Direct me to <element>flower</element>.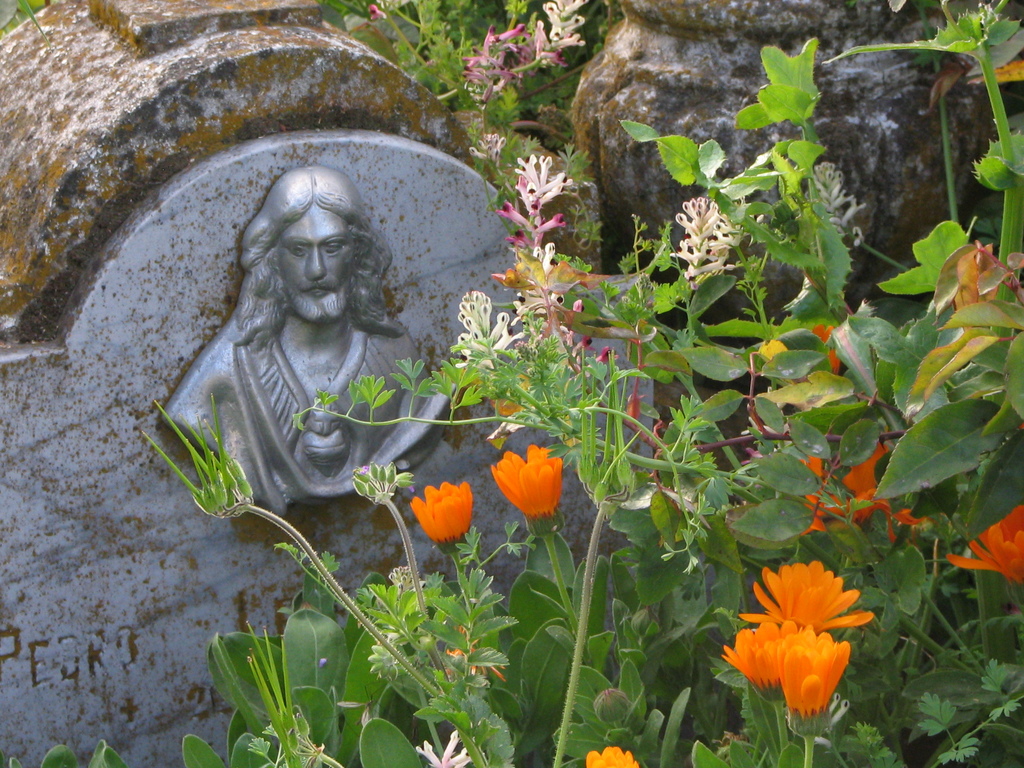
Direction: rect(493, 444, 562, 531).
